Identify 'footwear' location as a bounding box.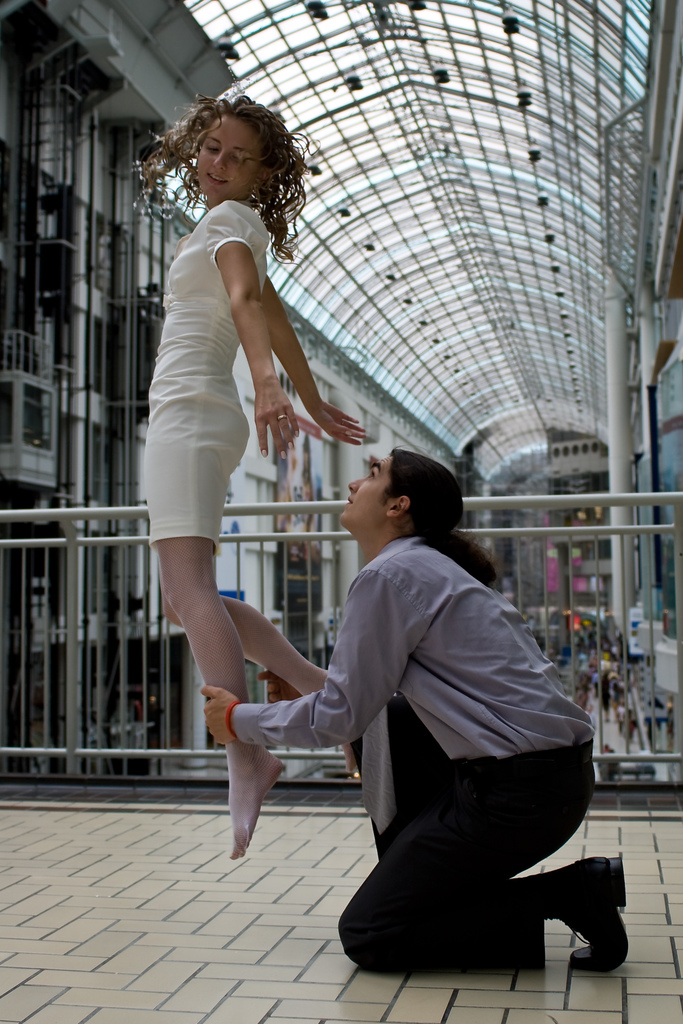
rect(562, 861, 638, 966).
